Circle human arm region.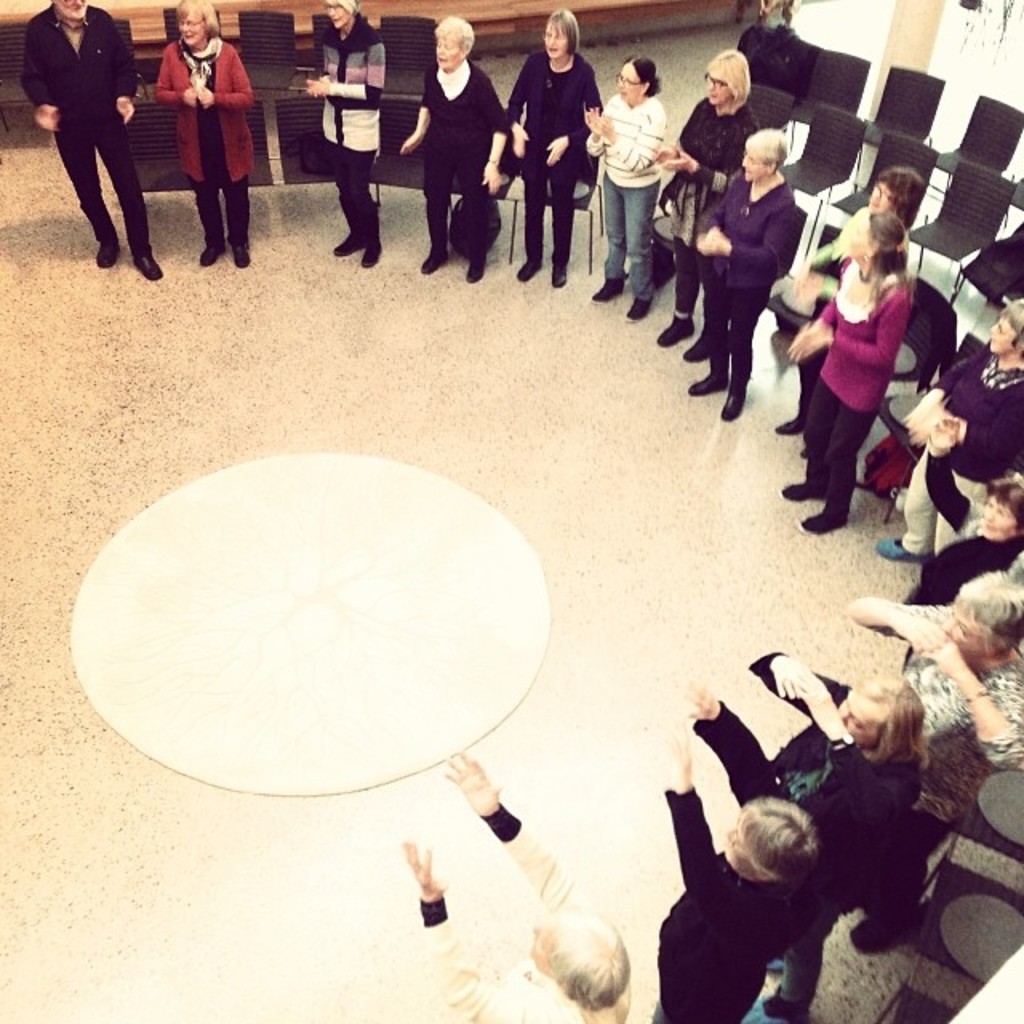
Region: region(661, 149, 730, 195).
